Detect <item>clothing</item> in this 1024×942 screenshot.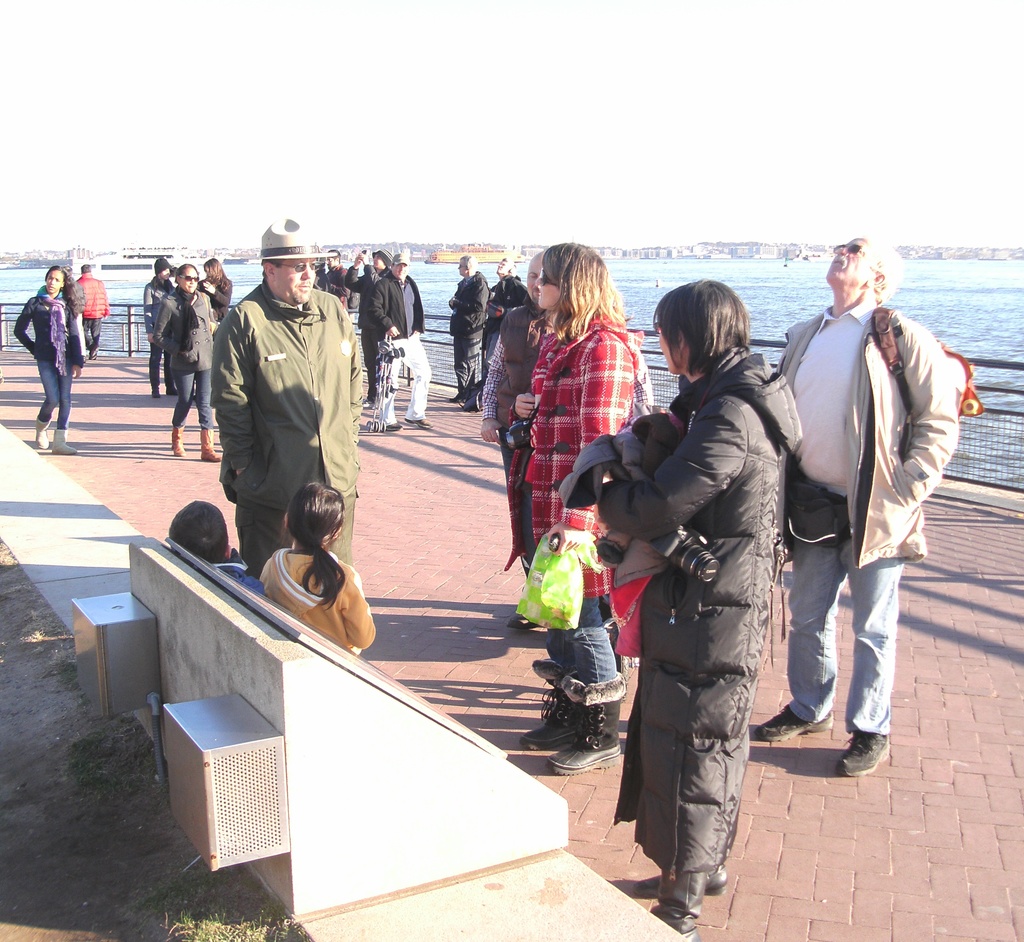
Detection: 369/272/435/420.
